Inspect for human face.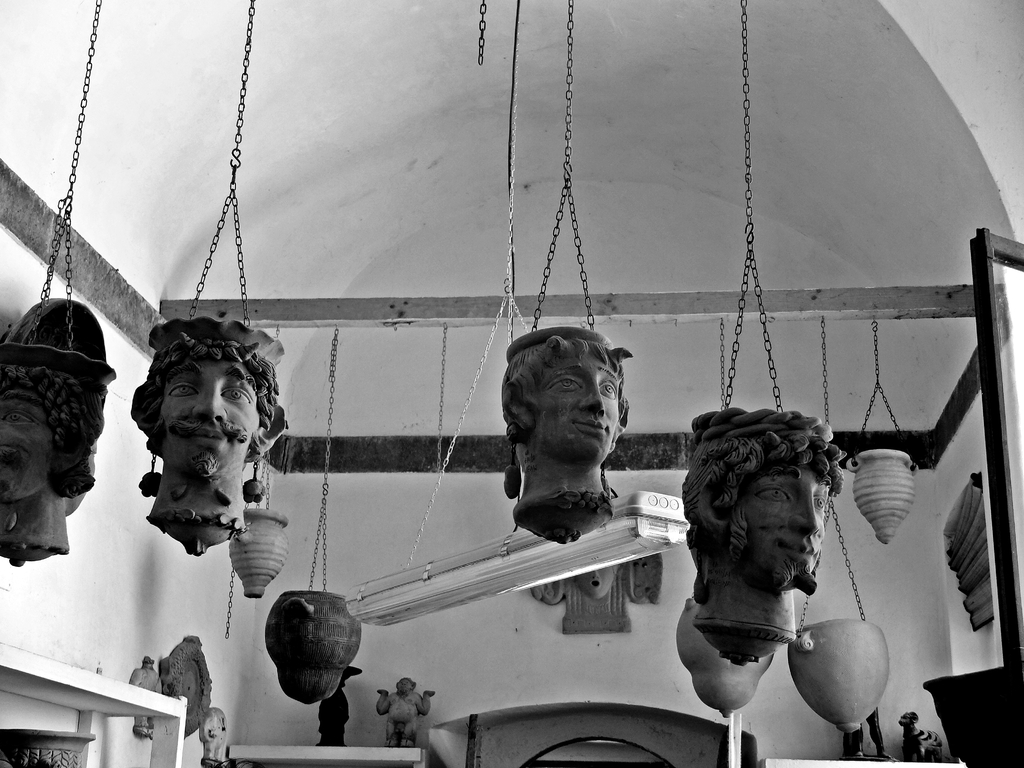
Inspection: x1=0, y1=394, x2=49, y2=496.
